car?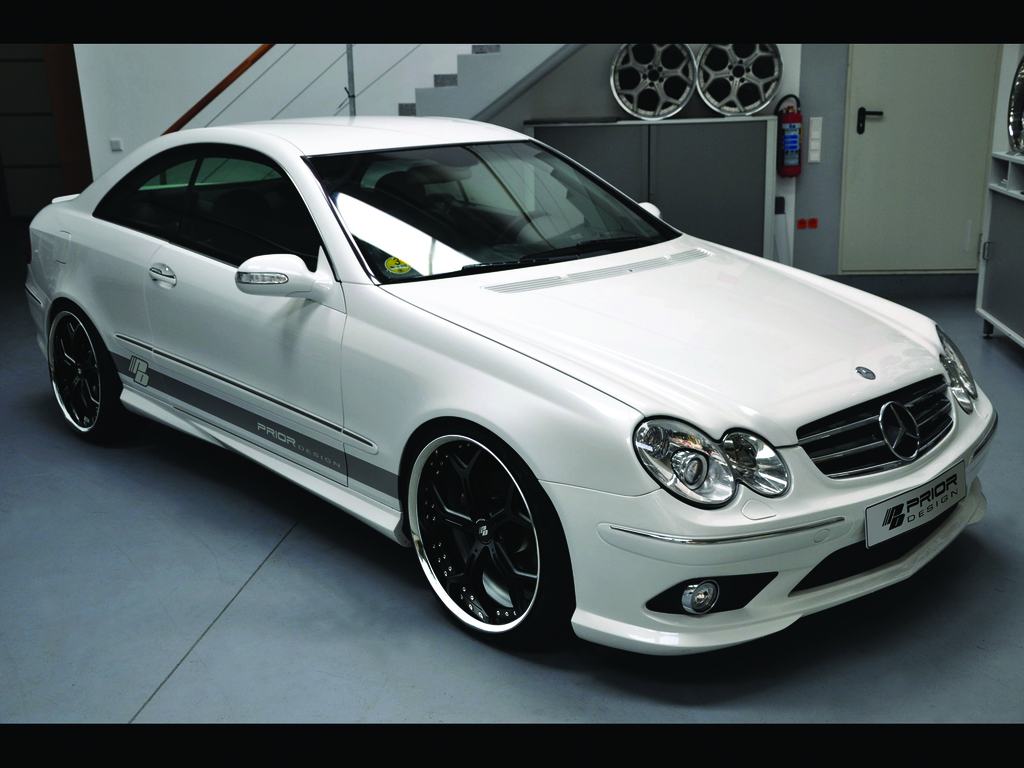
(x1=12, y1=105, x2=1000, y2=668)
